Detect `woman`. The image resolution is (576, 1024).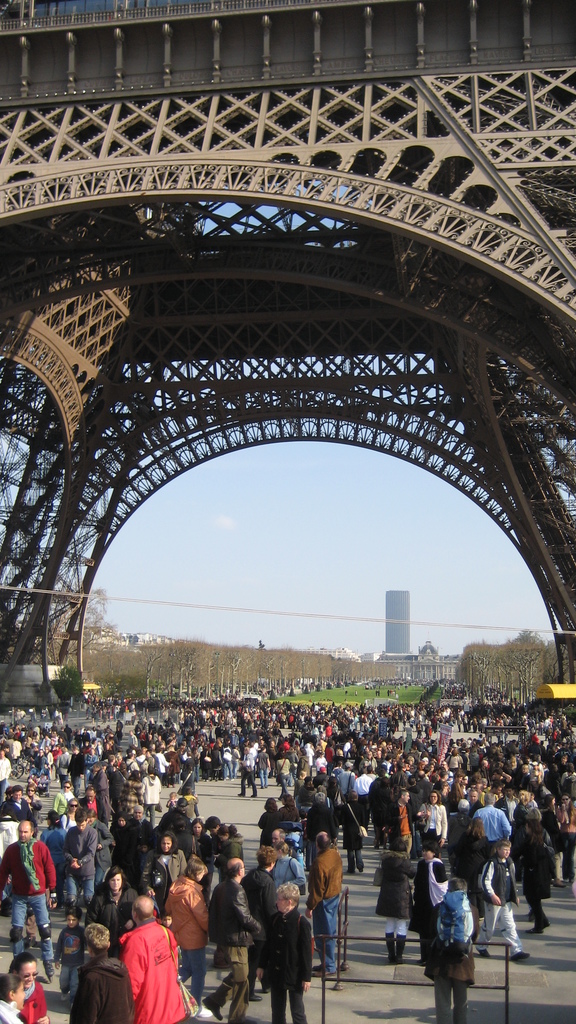
crop(200, 743, 211, 778).
